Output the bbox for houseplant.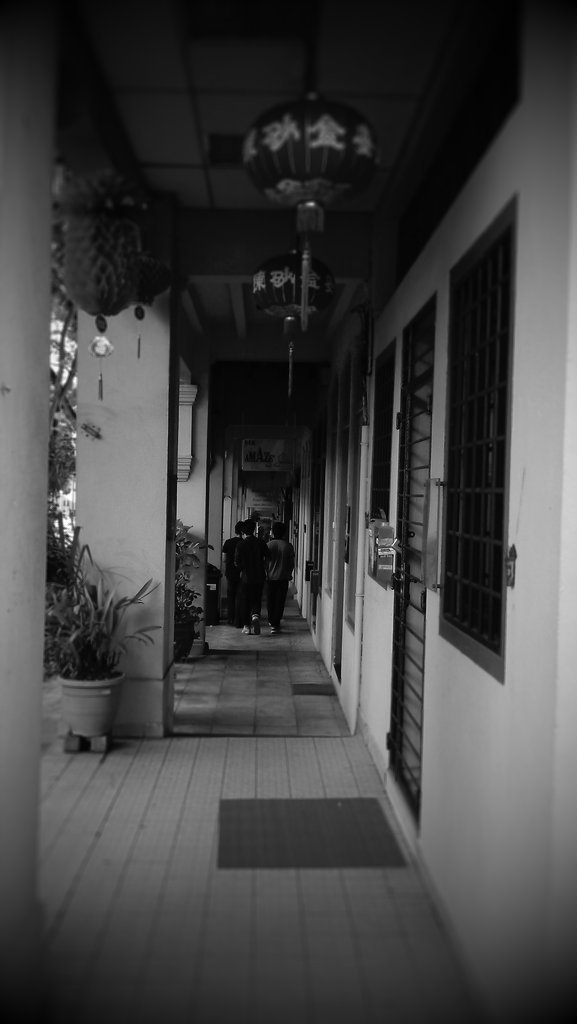
rect(43, 540, 176, 731).
